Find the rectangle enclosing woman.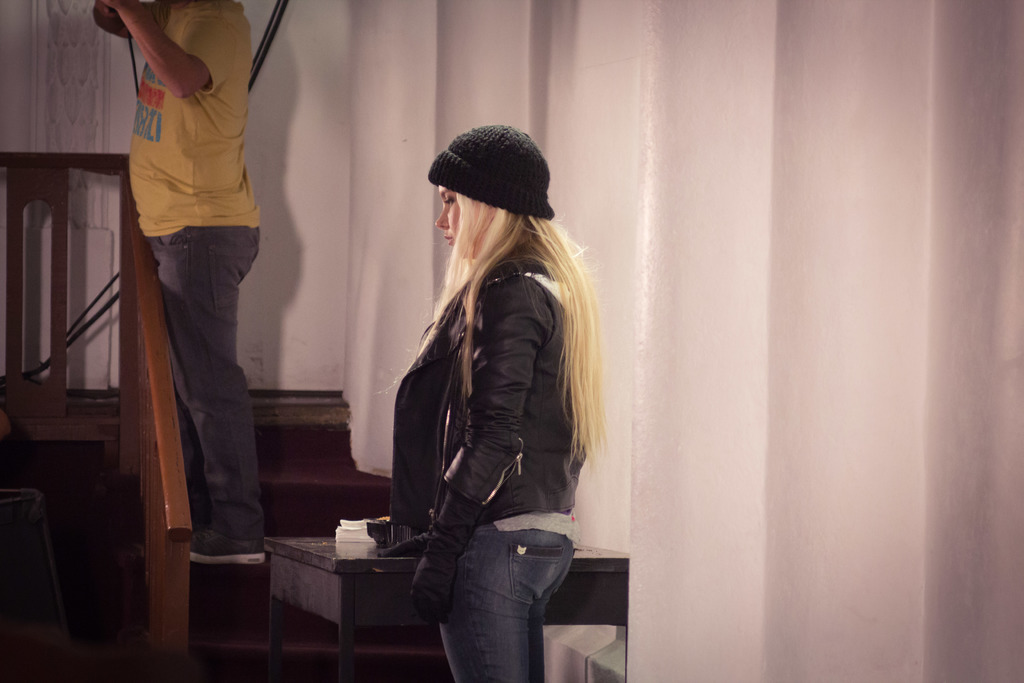
l=366, t=94, r=604, b=682.
